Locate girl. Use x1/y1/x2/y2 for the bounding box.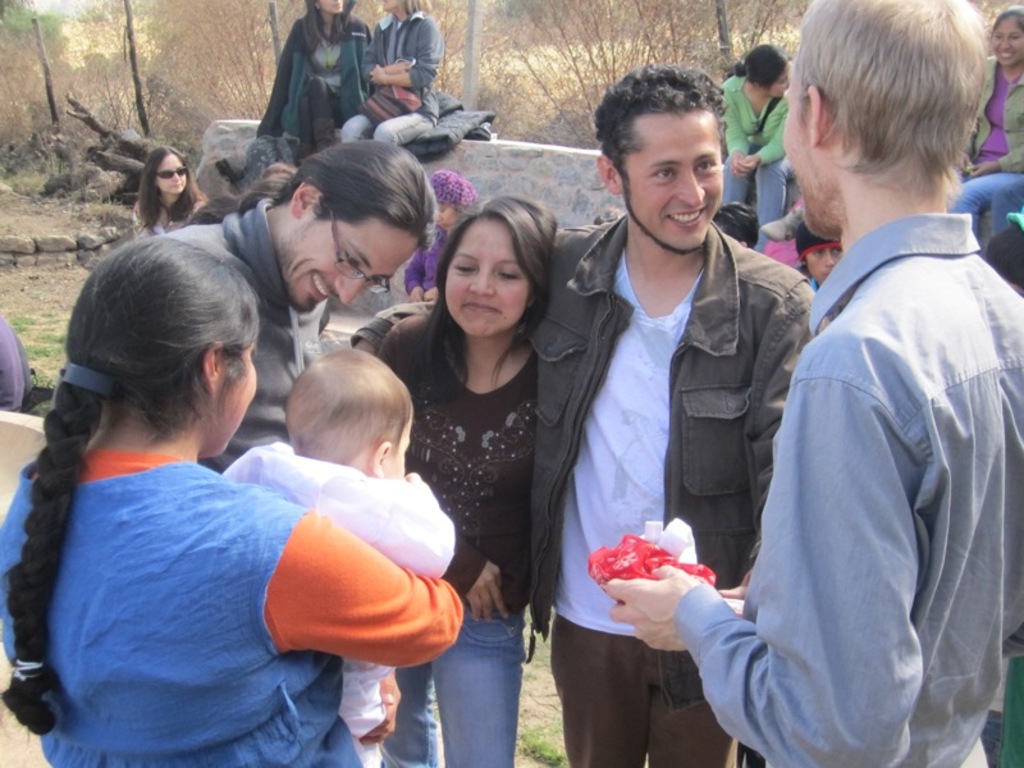
956/9/1023/252.
